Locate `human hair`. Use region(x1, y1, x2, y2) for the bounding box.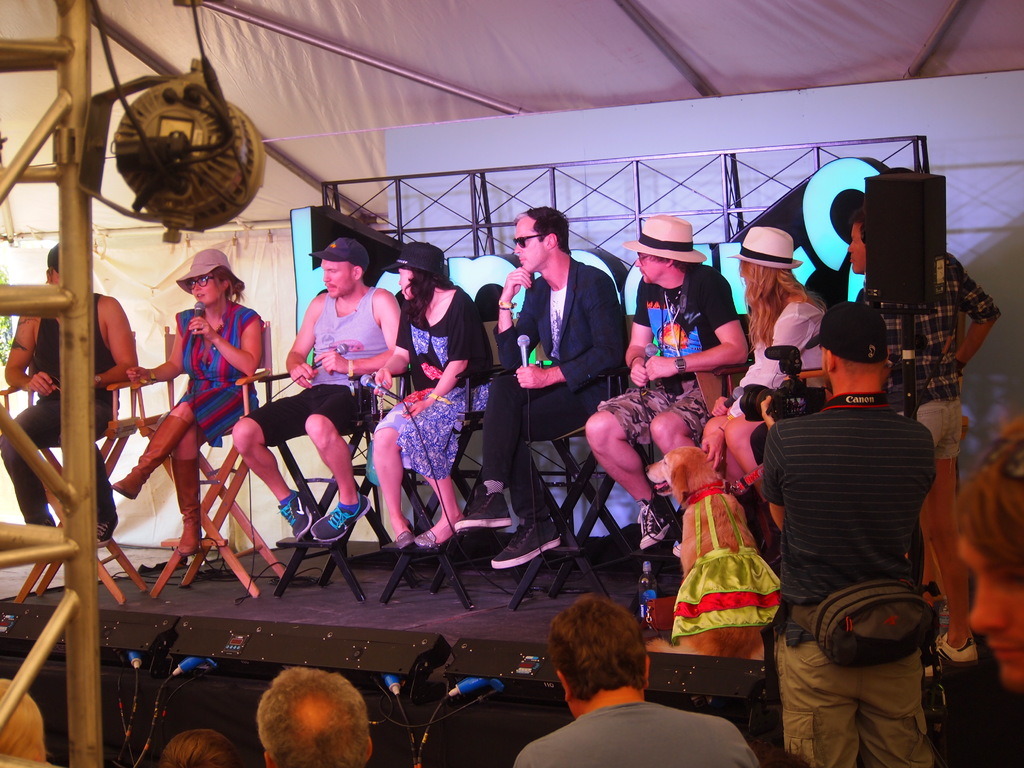
region(47, 245, 61, 276).
